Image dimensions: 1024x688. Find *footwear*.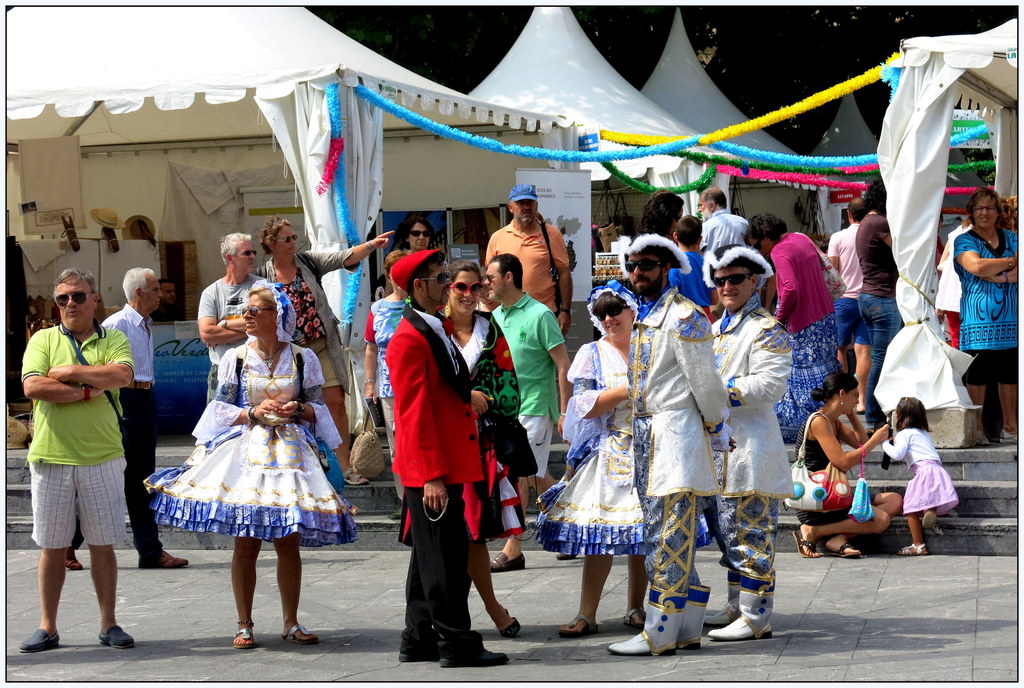
select_region(724, 566, 782, 657).
